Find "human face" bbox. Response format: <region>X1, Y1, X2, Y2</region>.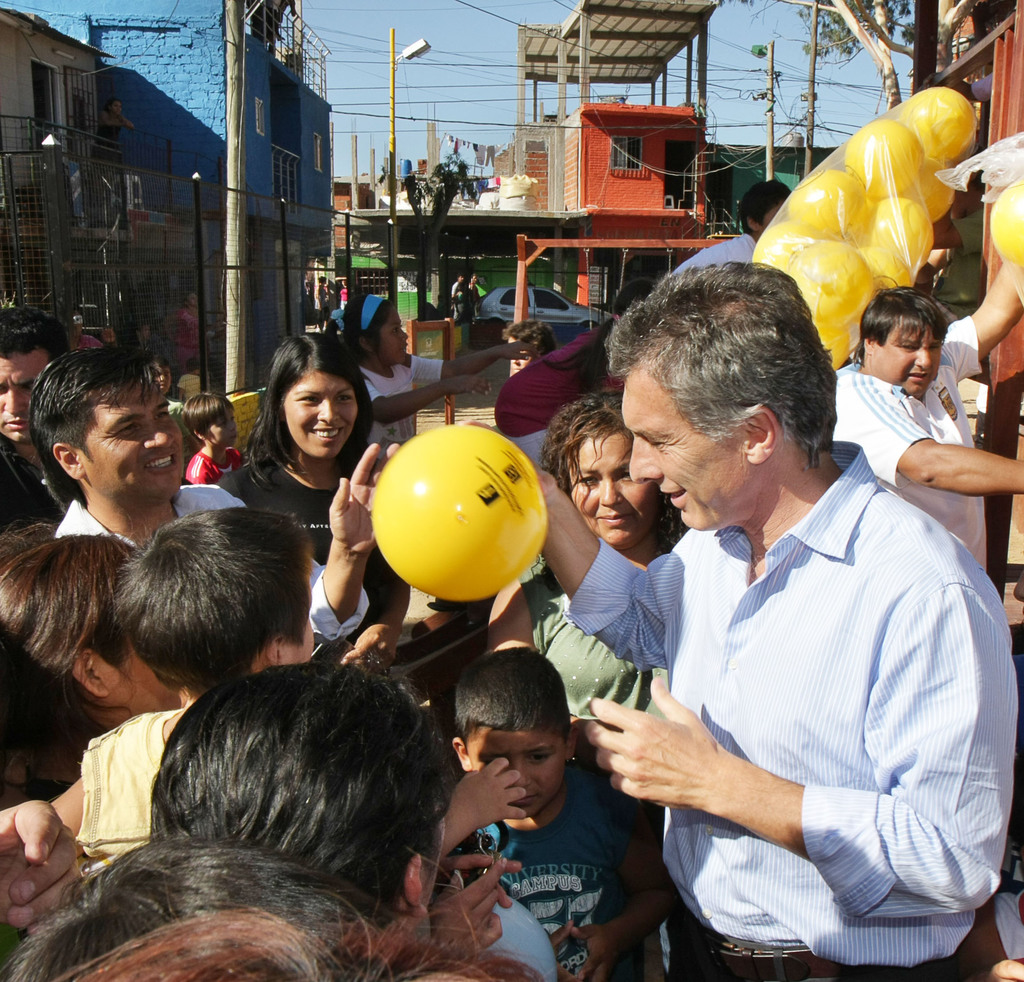
<region>72, 389, 181, 501</region>.
